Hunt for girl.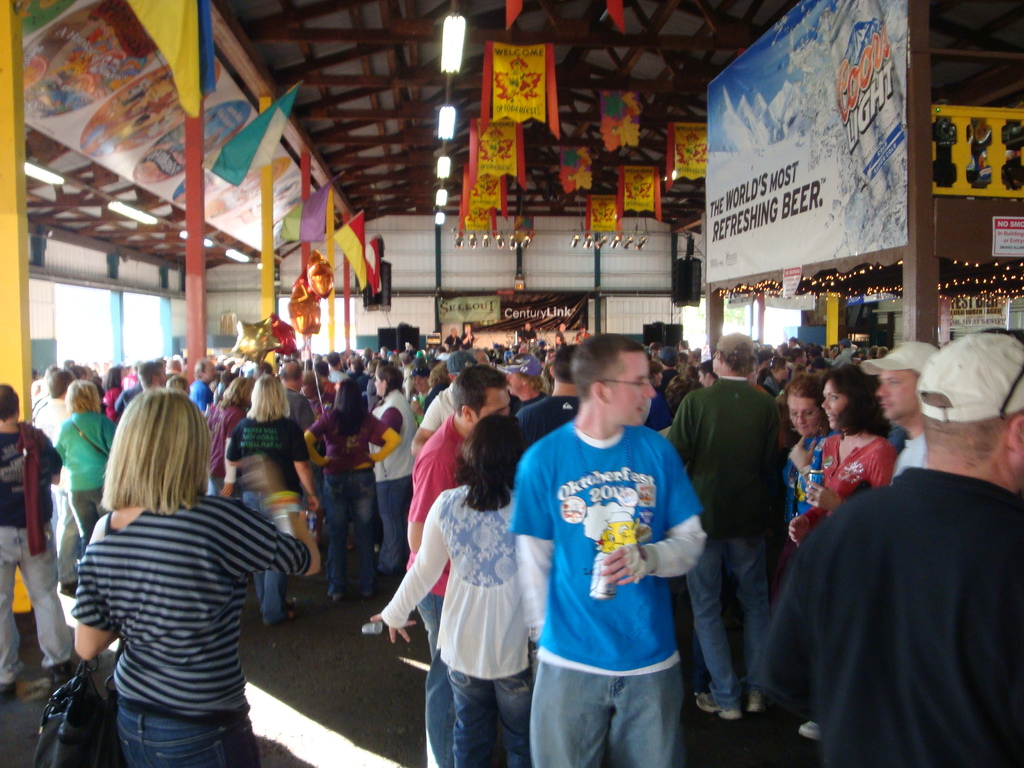
Hunted down at rect(70, 387, 321, 767).
